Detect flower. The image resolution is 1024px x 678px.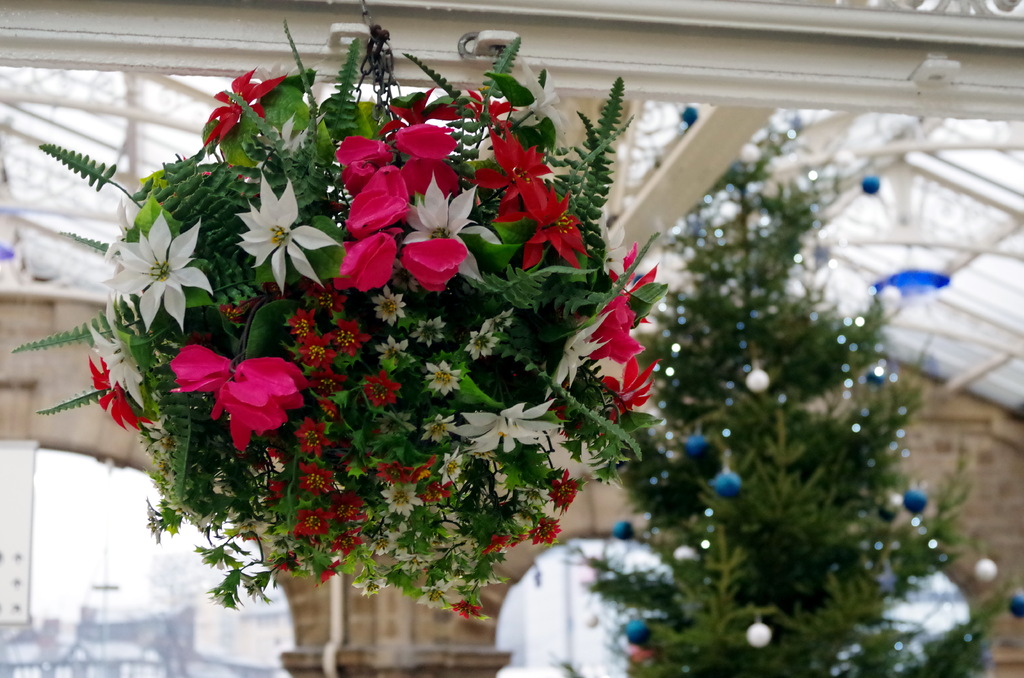
(left=85, top=357, right=157, bottom=430).
